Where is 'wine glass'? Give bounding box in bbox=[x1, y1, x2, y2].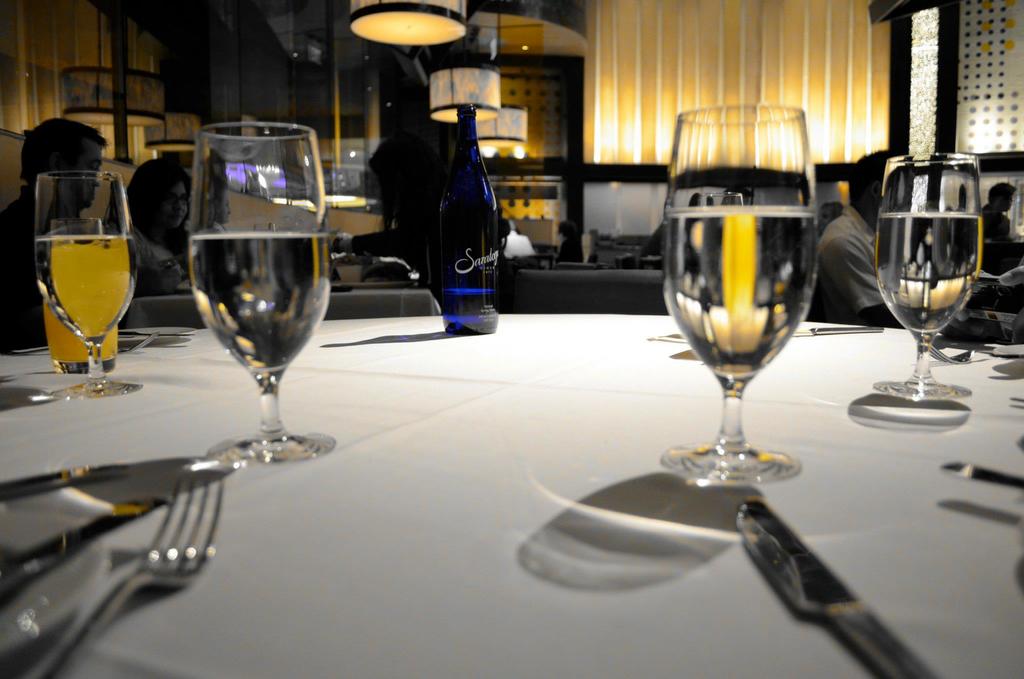
bbox=[186, 122, 340, 470].
